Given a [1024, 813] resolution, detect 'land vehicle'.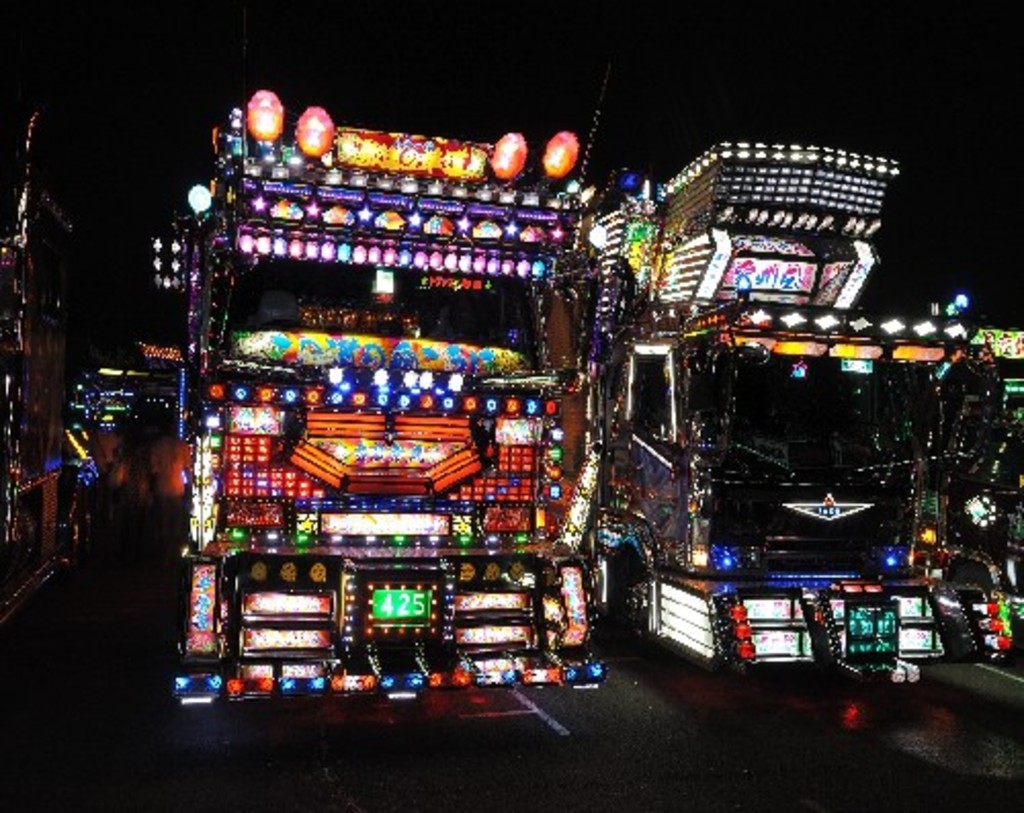
166,80,612,704.
